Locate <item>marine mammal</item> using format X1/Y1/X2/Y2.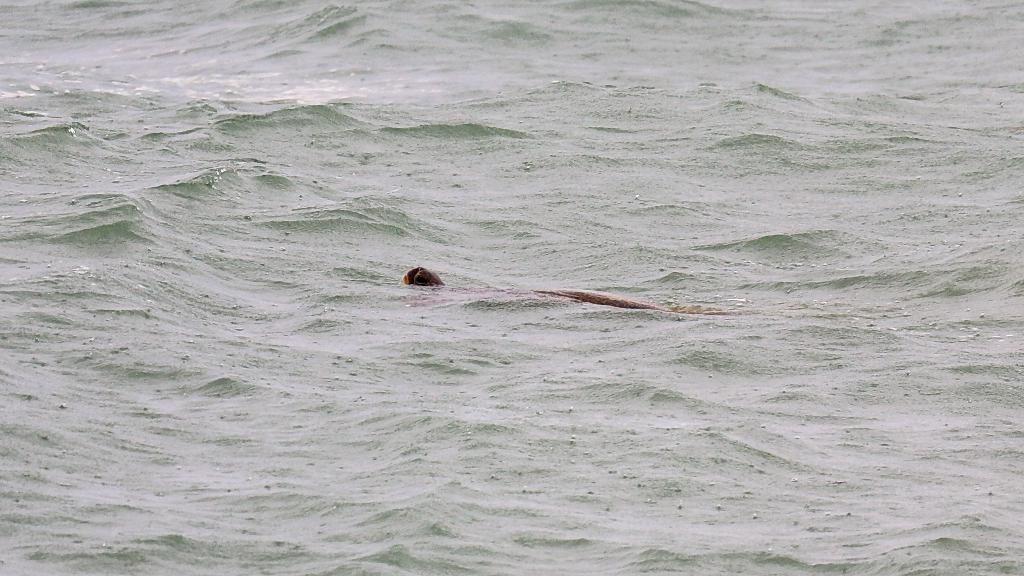
496/266/719/333.
